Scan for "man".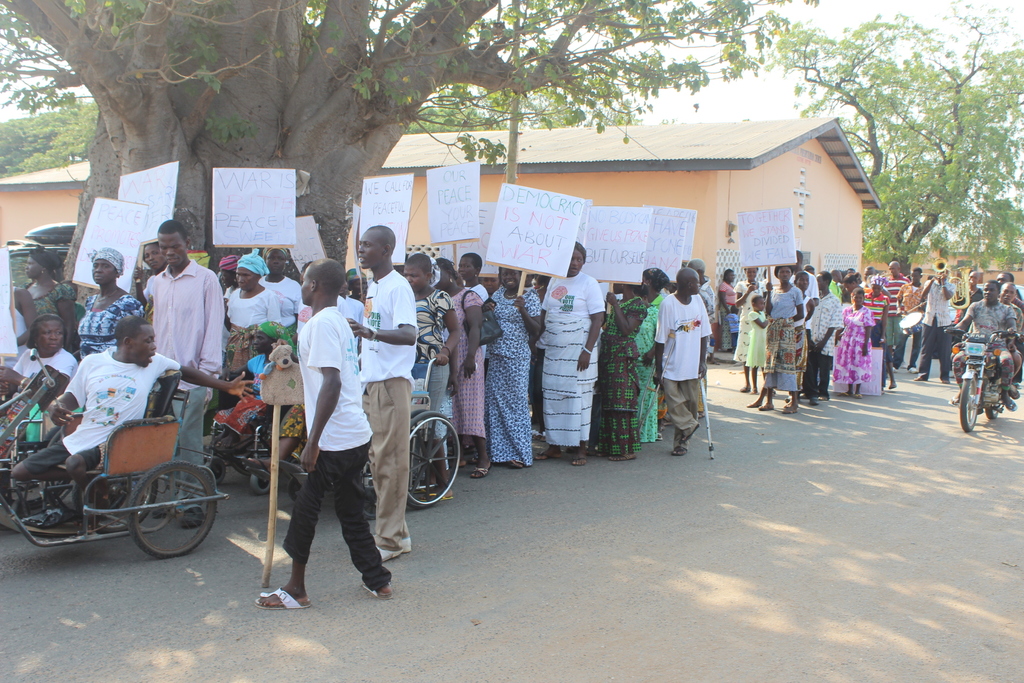
Scan result: box=[877, 263, 904, 391].
